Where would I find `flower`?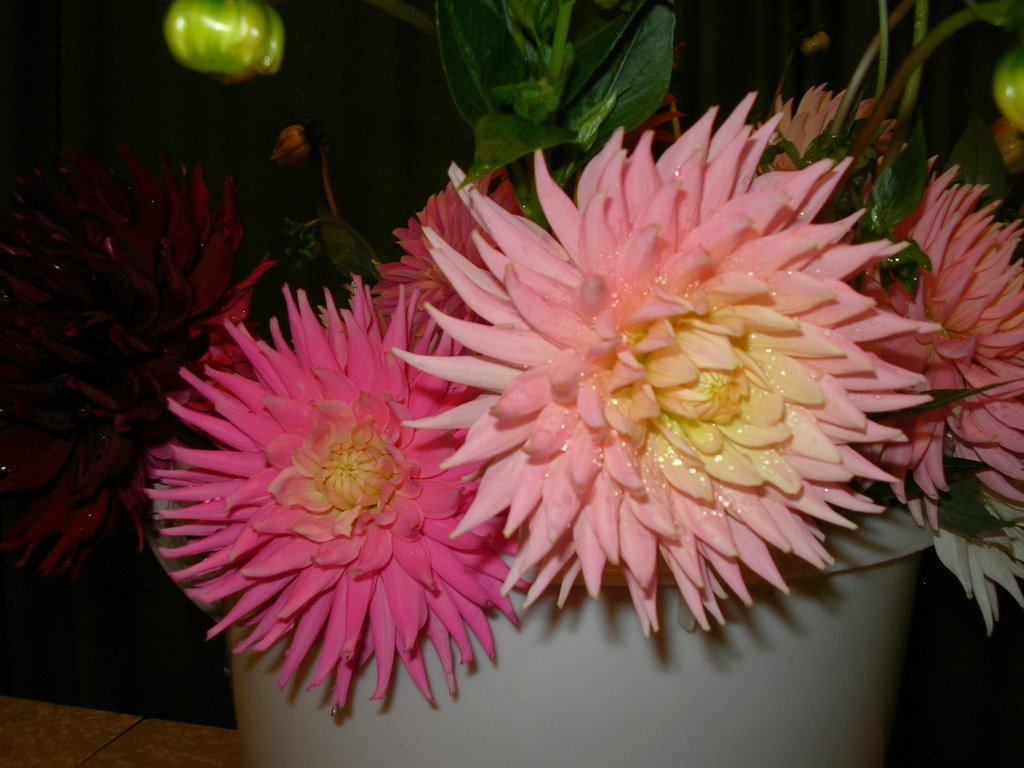
At BBox(0, 163, 273, 618).
